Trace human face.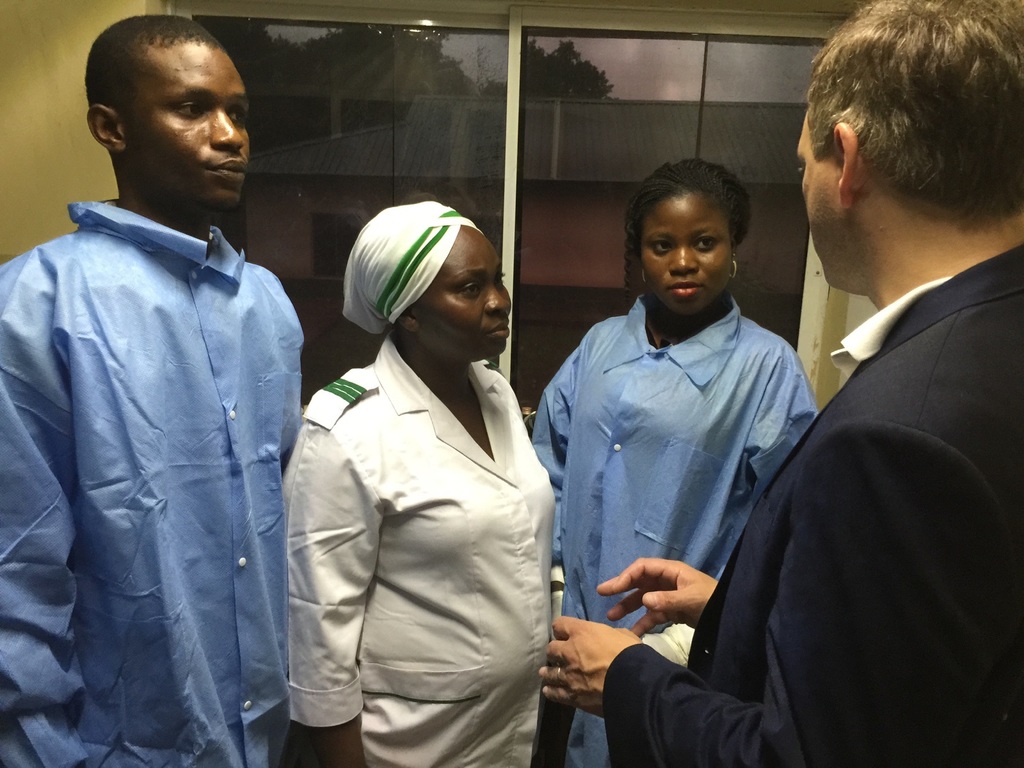
Traced to rect(790, 97, 857, 290).
